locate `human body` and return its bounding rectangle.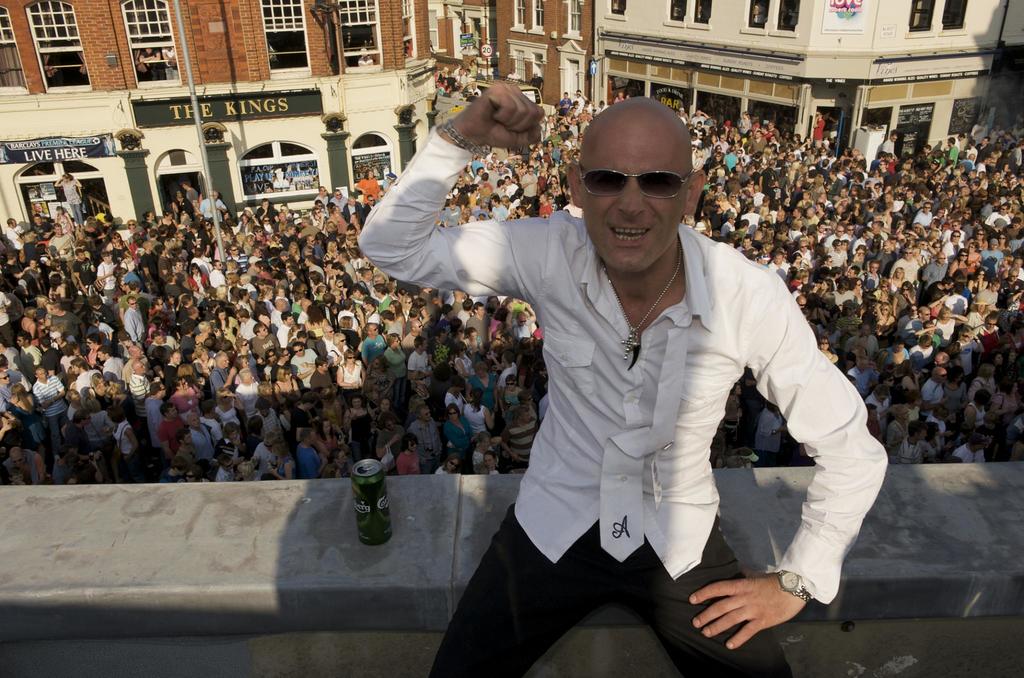
{"left": 1005, "top": 342, "right": 1016, "bottom": 375}.
